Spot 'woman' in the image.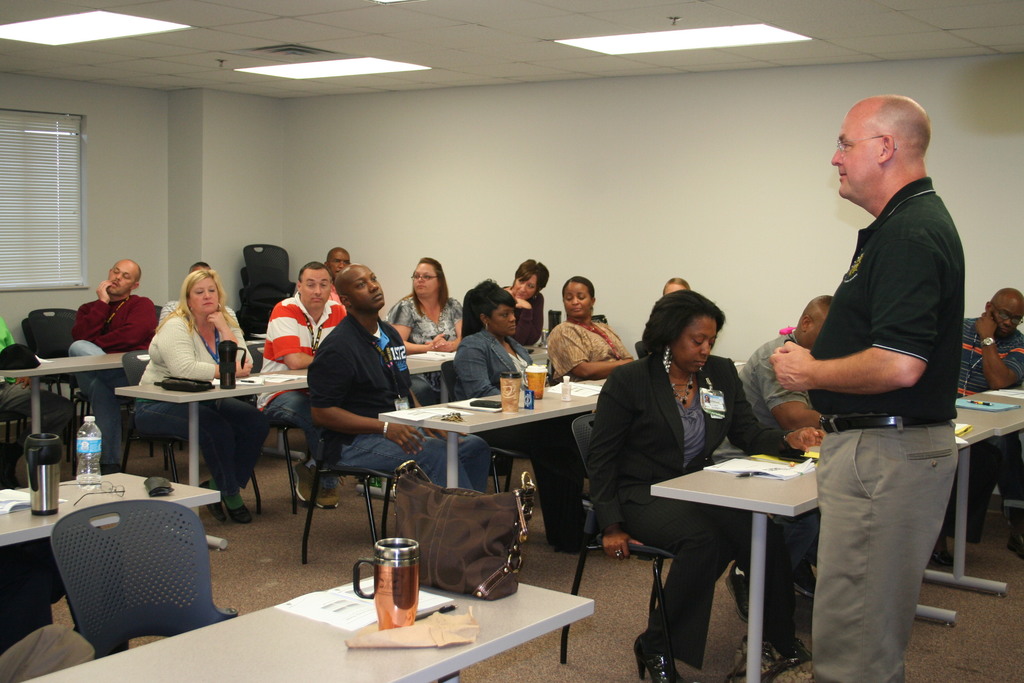
'woman' found at 596:270:793:665.
